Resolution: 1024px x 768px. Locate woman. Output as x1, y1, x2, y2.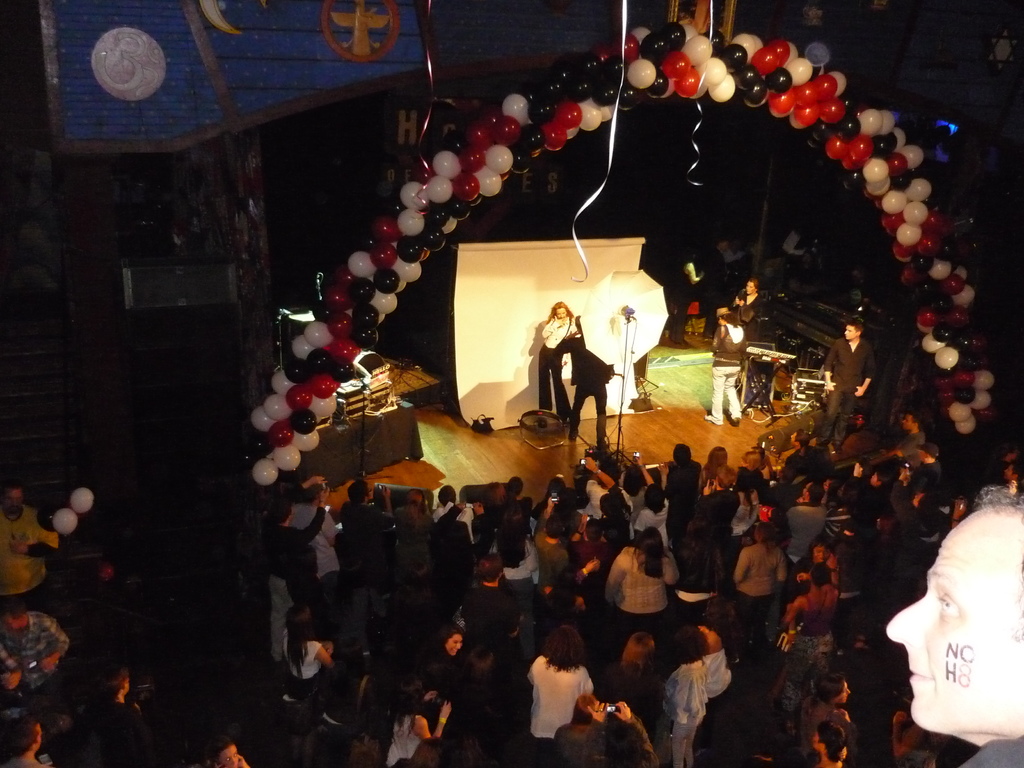
605, 524, 677, 633.
